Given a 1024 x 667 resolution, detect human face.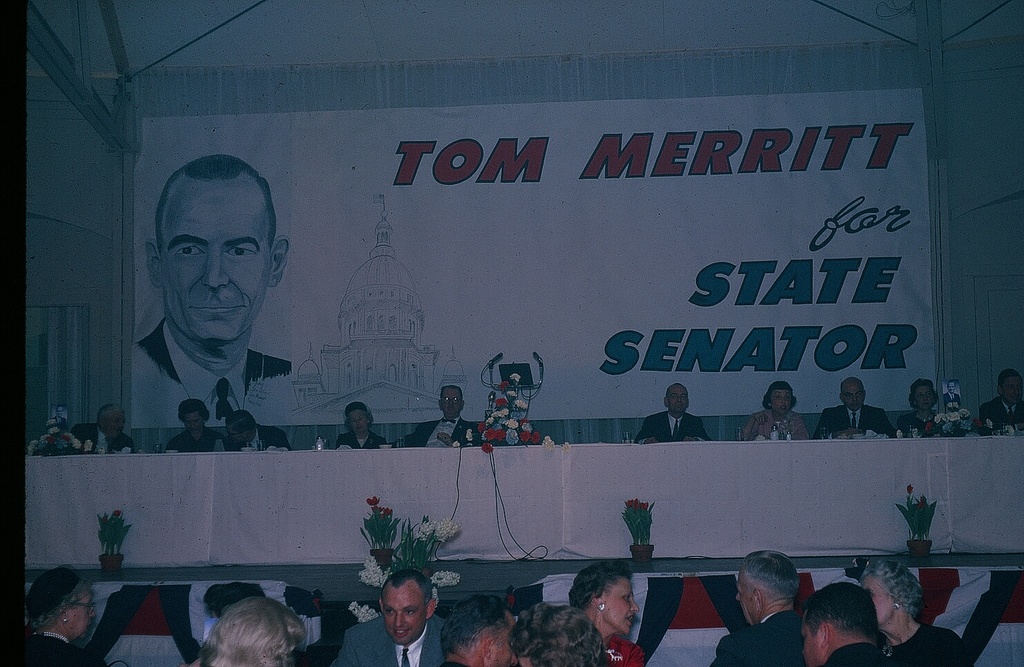
bbox=[379, 584, 428, 642].
